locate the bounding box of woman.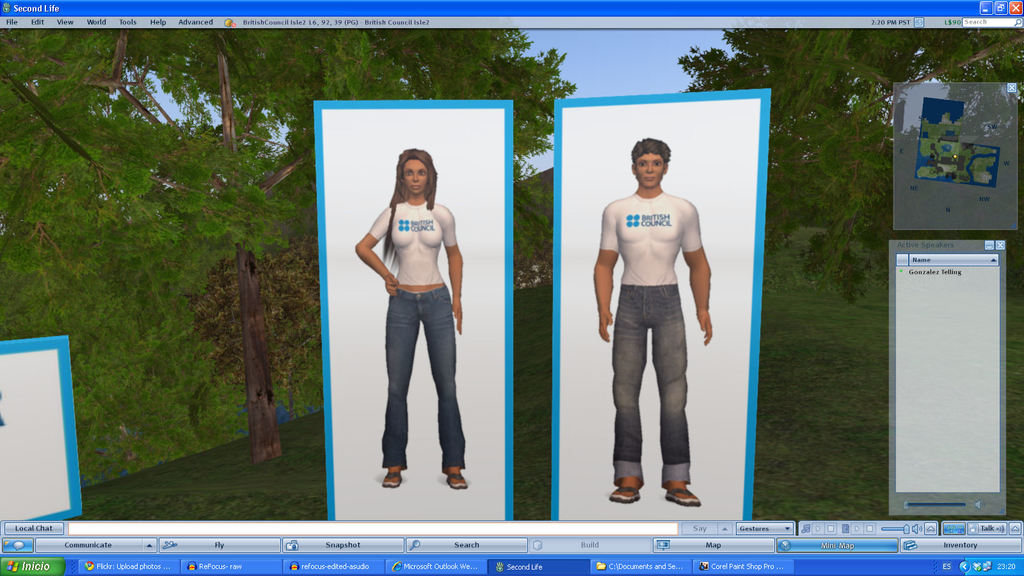
Bounding box: 353/145/474/483.
